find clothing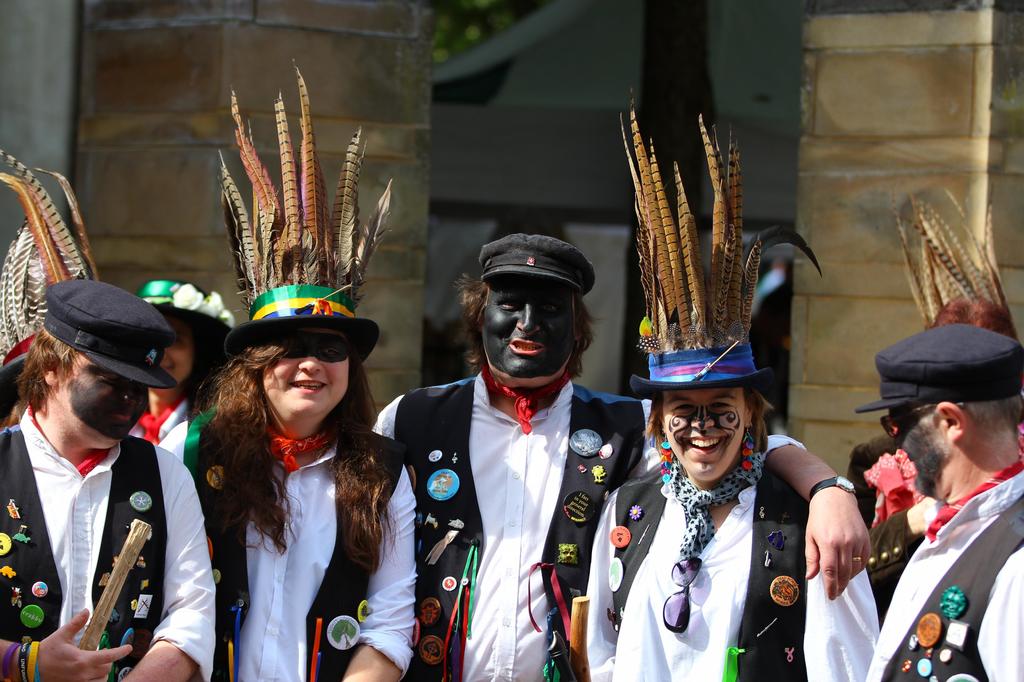
pyautogui.locateOnScreen(860, 424, 1023, 530)
